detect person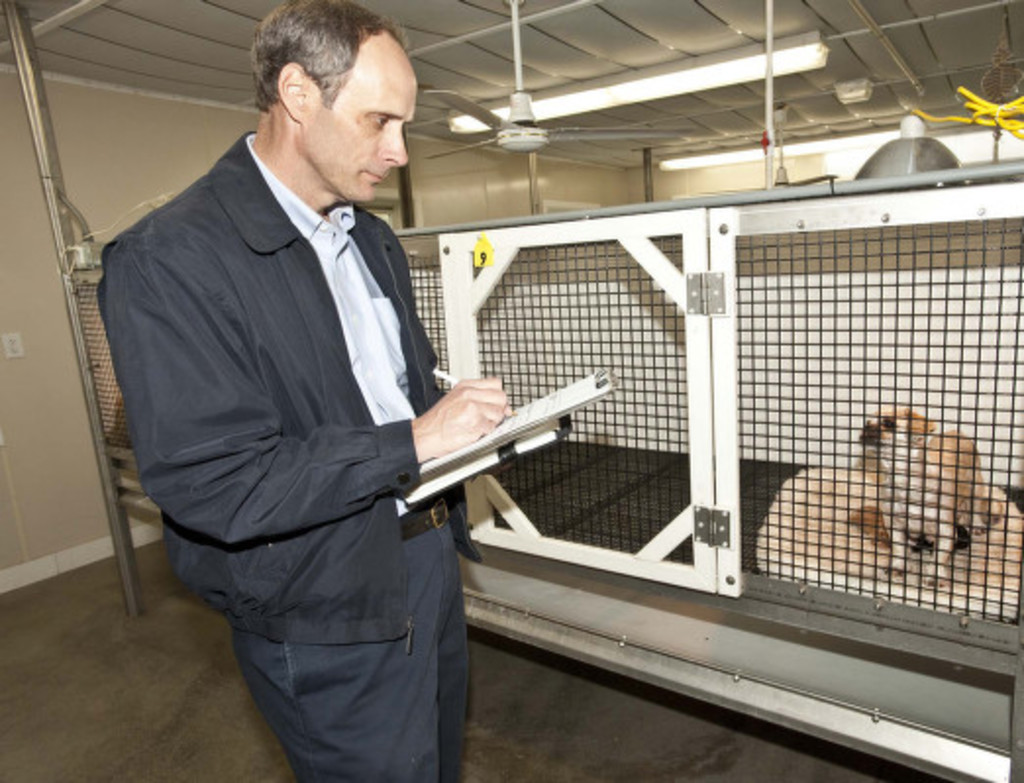
l=108, t=18, r=522, b=757
